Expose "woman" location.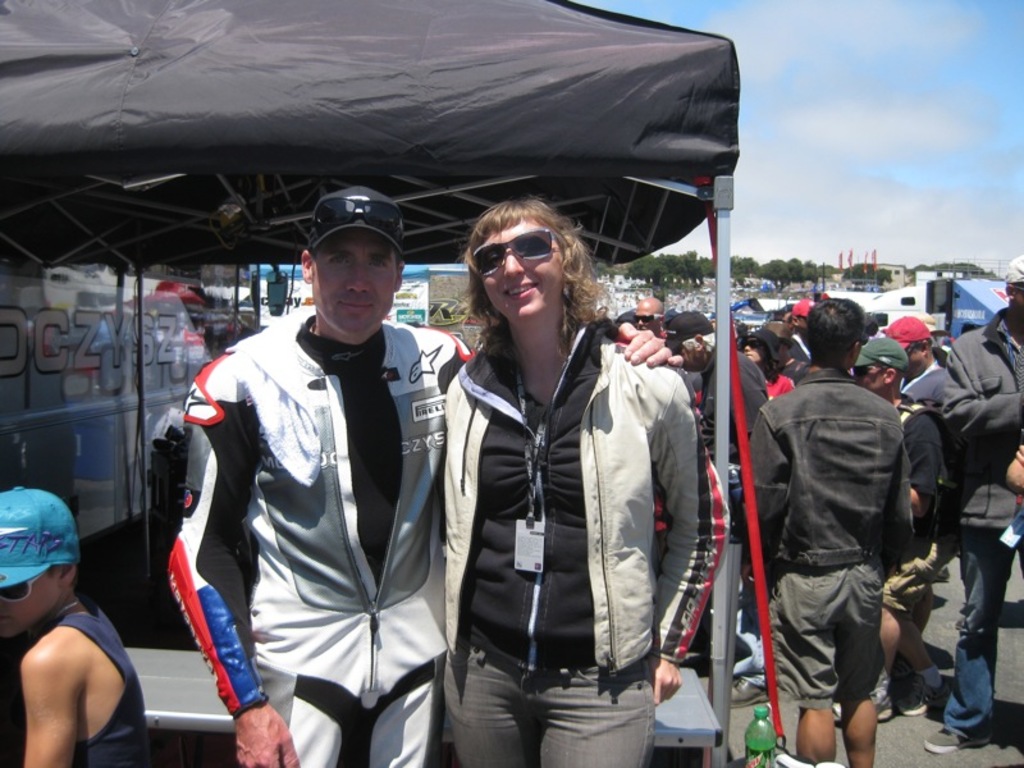
Exposed at (x1=420, y1=196, x2=690, y2=767).
